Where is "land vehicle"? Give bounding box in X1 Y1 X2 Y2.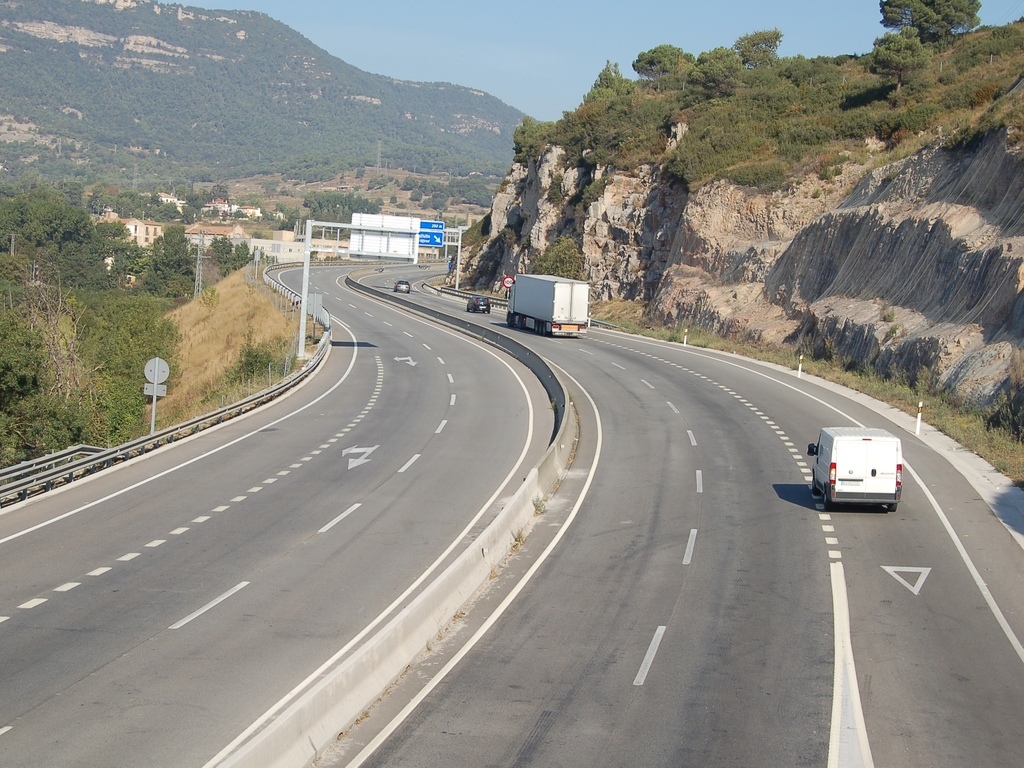
395 281 409 290.
